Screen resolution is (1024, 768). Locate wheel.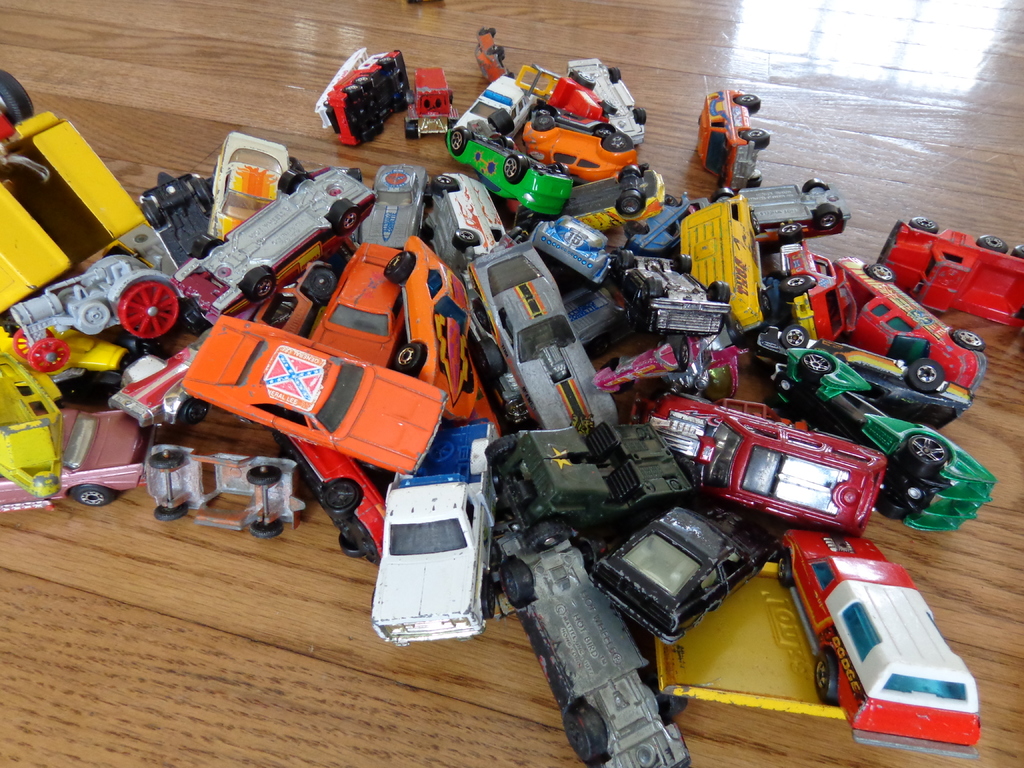
crop(534, 106, 558, 116).
